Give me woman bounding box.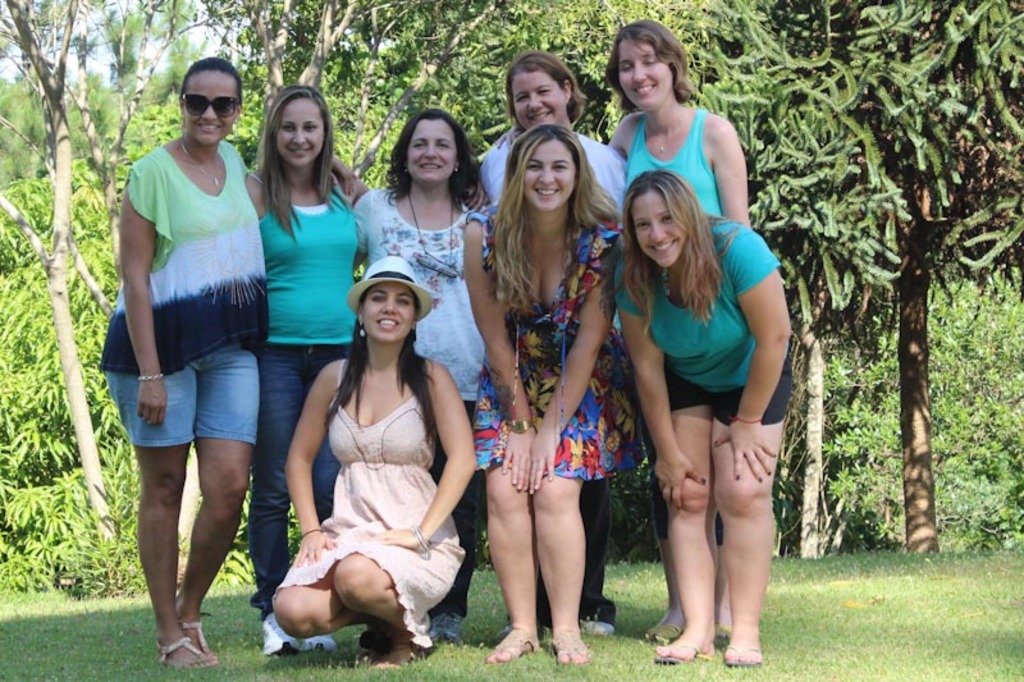
region(477, 47, 643, 649).
